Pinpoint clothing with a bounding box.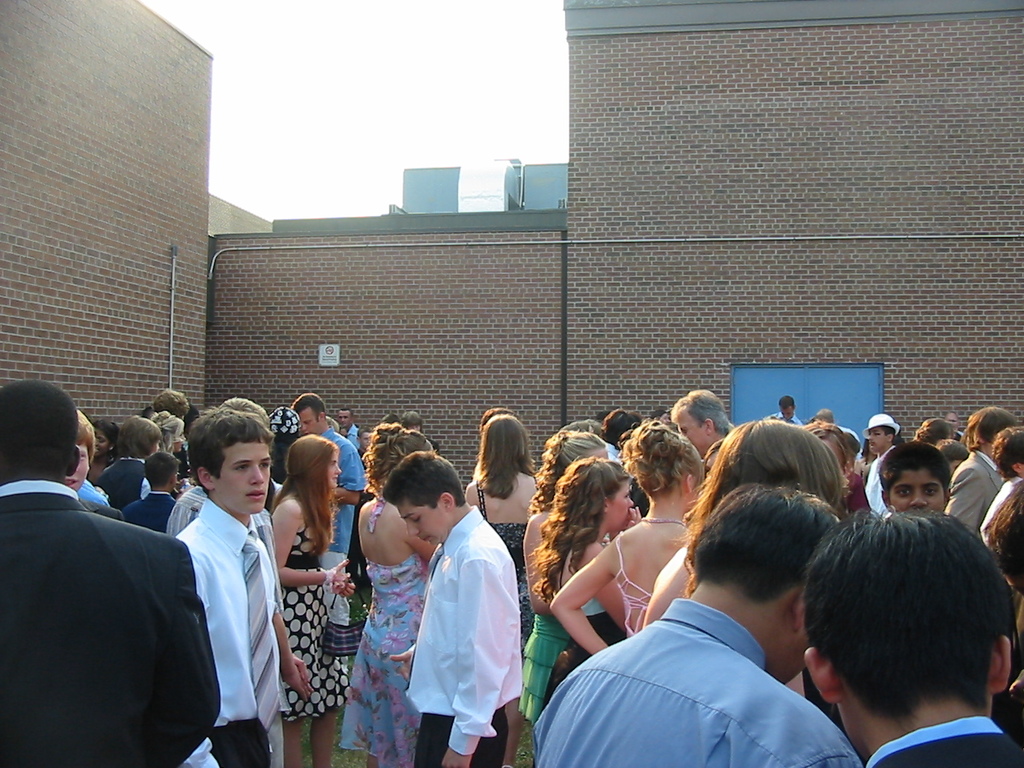
122:490:172:534.
